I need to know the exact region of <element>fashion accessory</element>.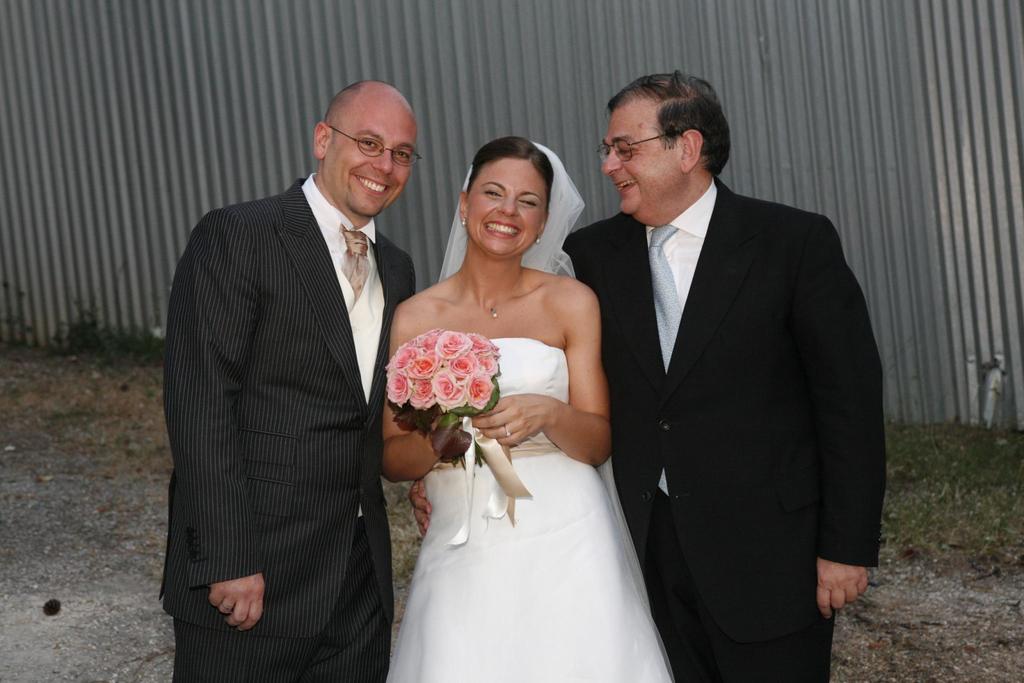
Region: [left=463, top=213, right=466, bottom=229].
